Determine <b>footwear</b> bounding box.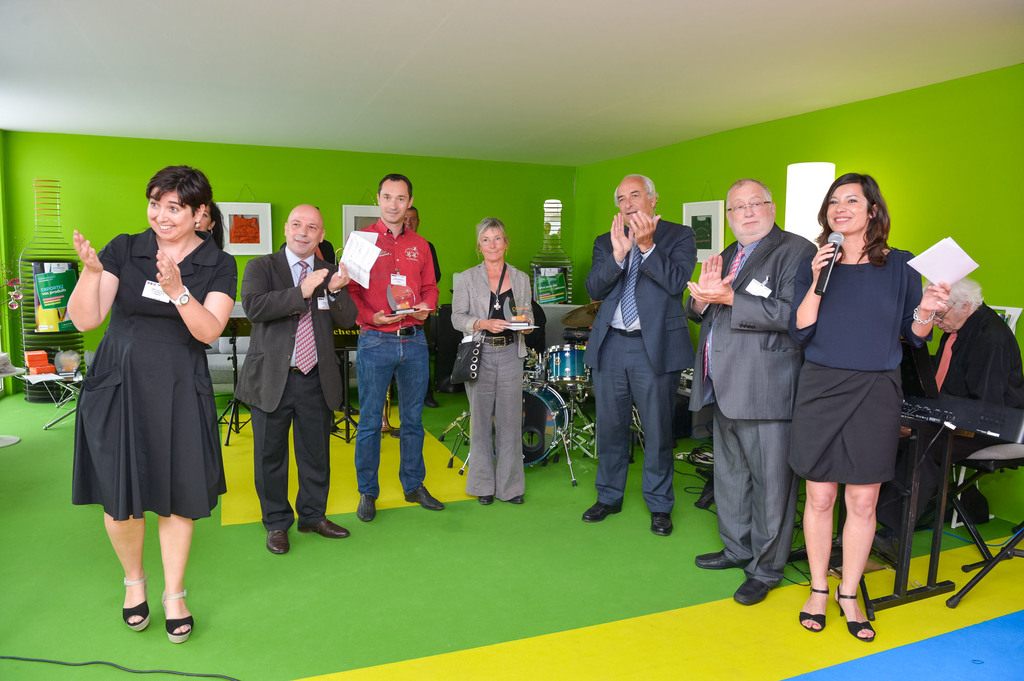
Determined: [x1=648, y1=511, x2=676, y2=540].
